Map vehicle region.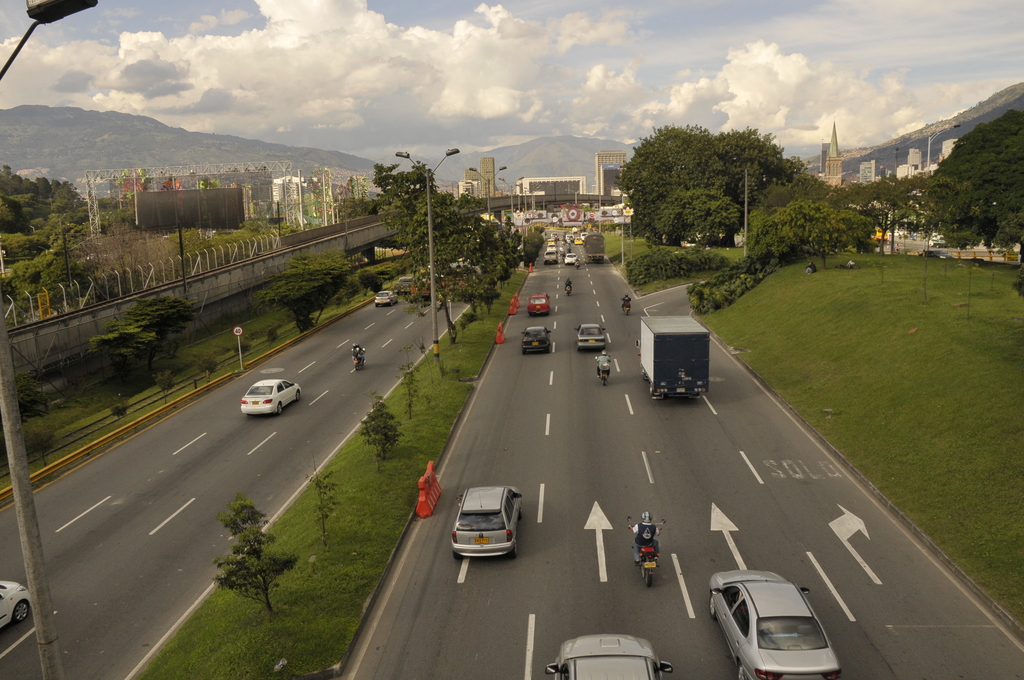
Mapped to [left=626, top=514, right=666, bottom=592].
